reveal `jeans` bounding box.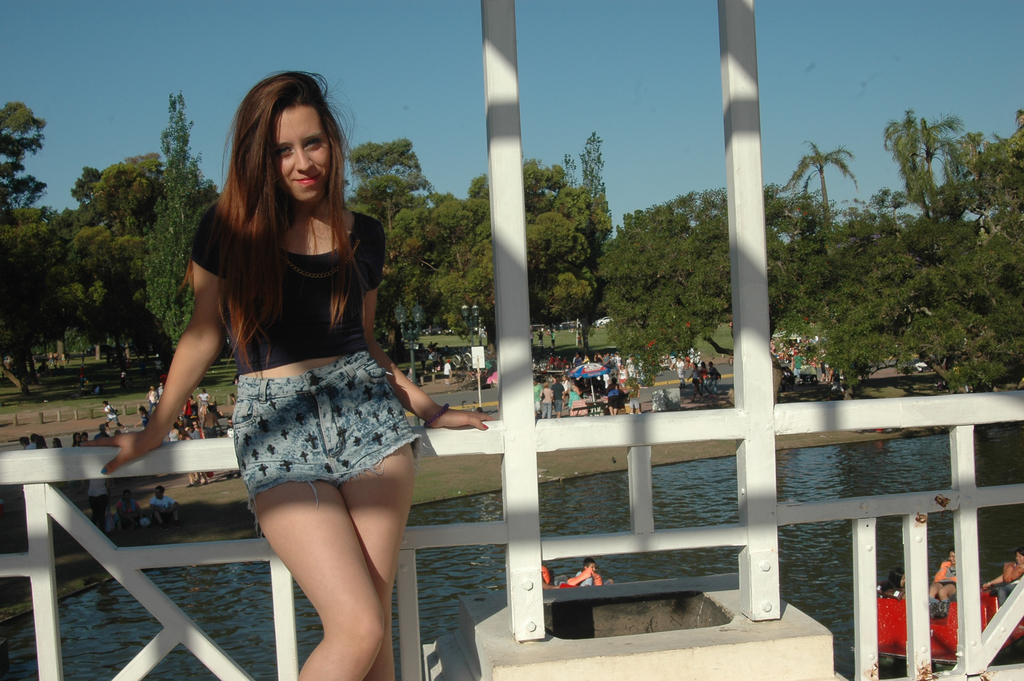
Revealed: box=[146, 403, 154, 413].
